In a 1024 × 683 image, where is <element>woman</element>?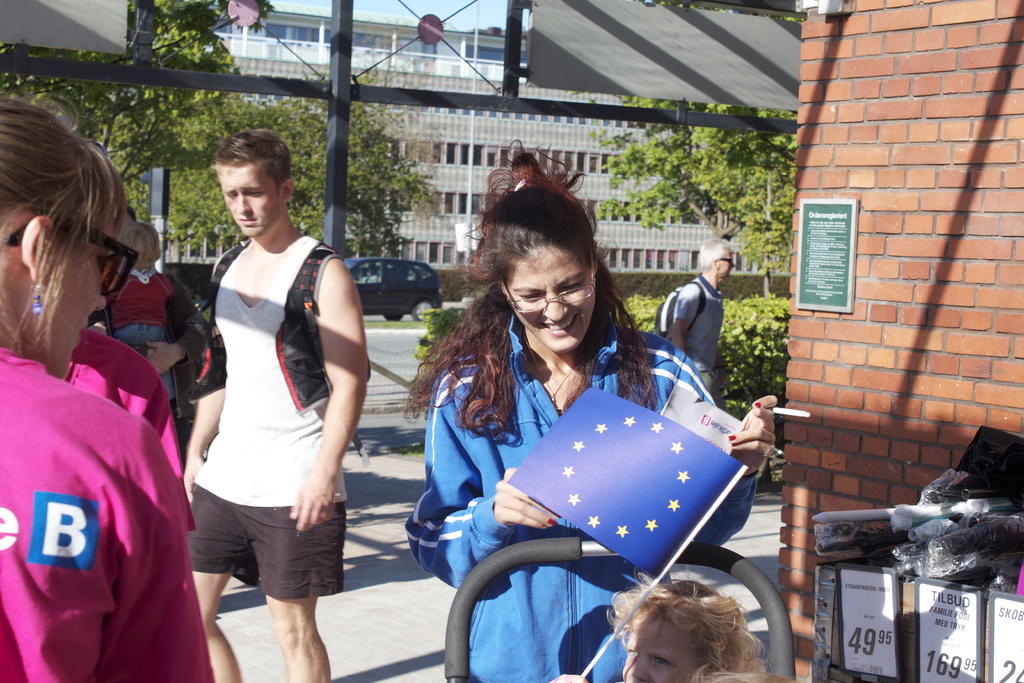
<bbox>90, 223, 191, 405</bbox>.
